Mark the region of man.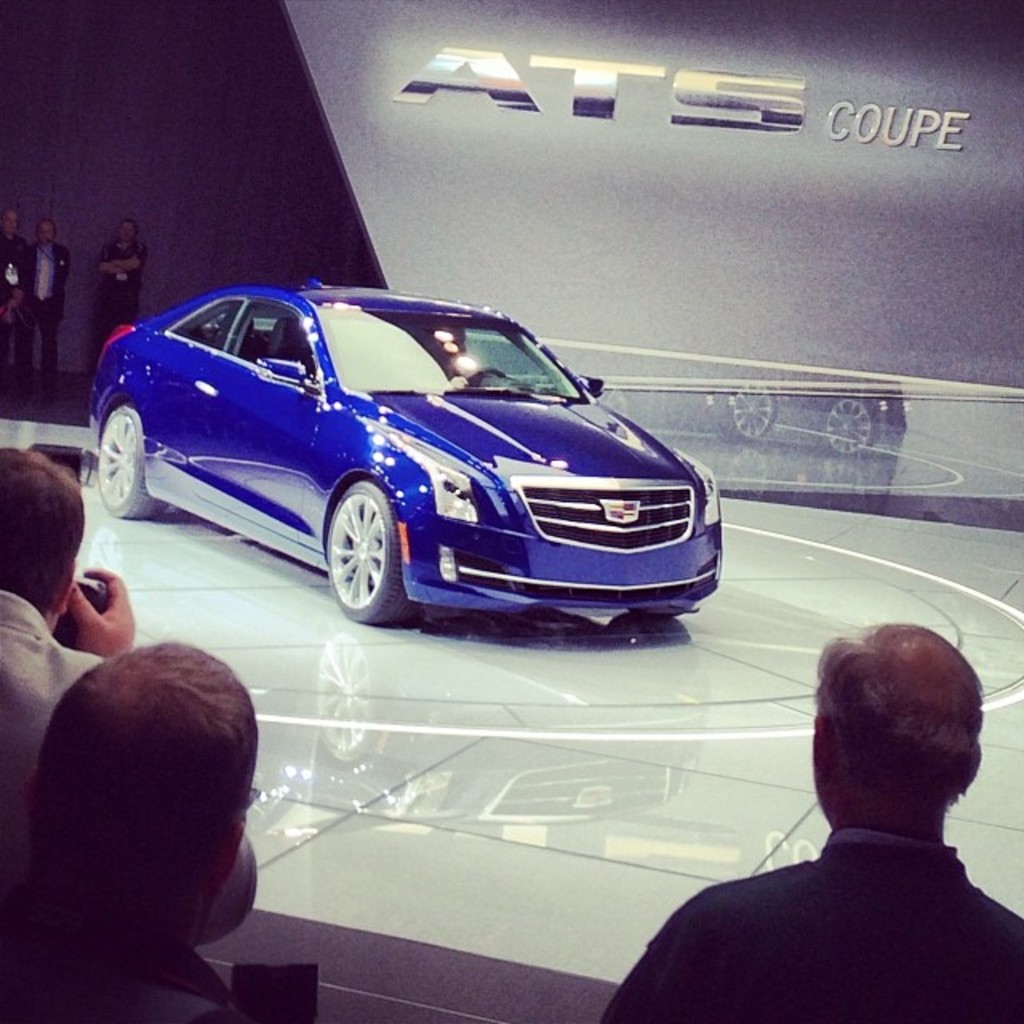
Region: 0:445:259:939.
